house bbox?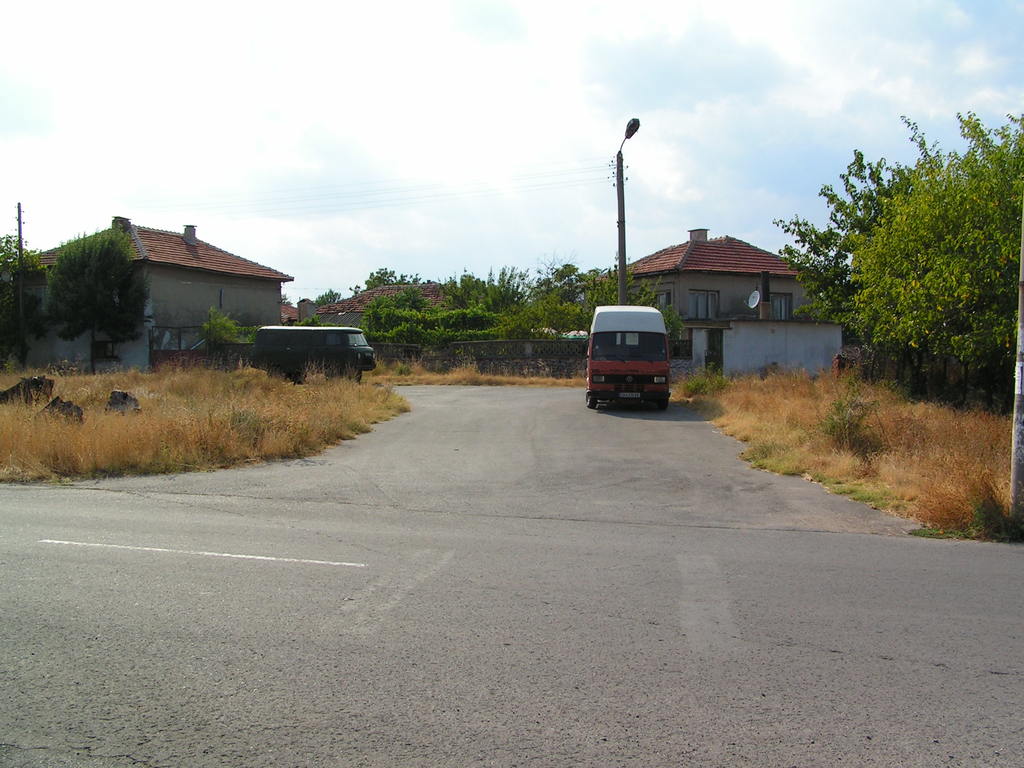
[x1=579, y1=225, x2=822, y2=323]
